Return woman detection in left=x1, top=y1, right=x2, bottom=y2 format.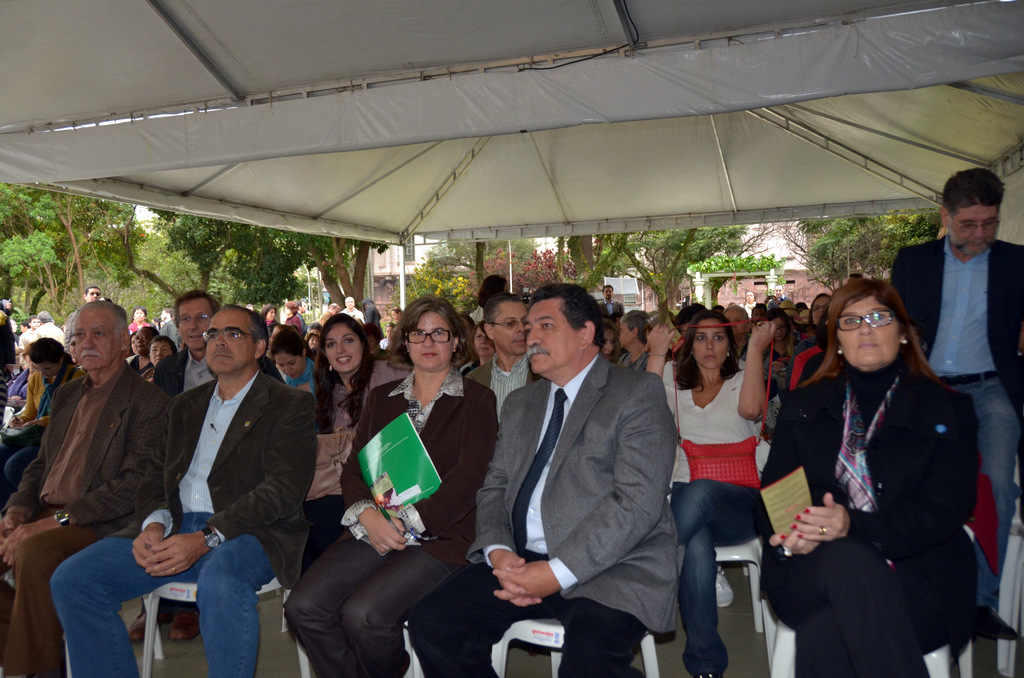
left=463, top=319, right=495, bottom=370.
